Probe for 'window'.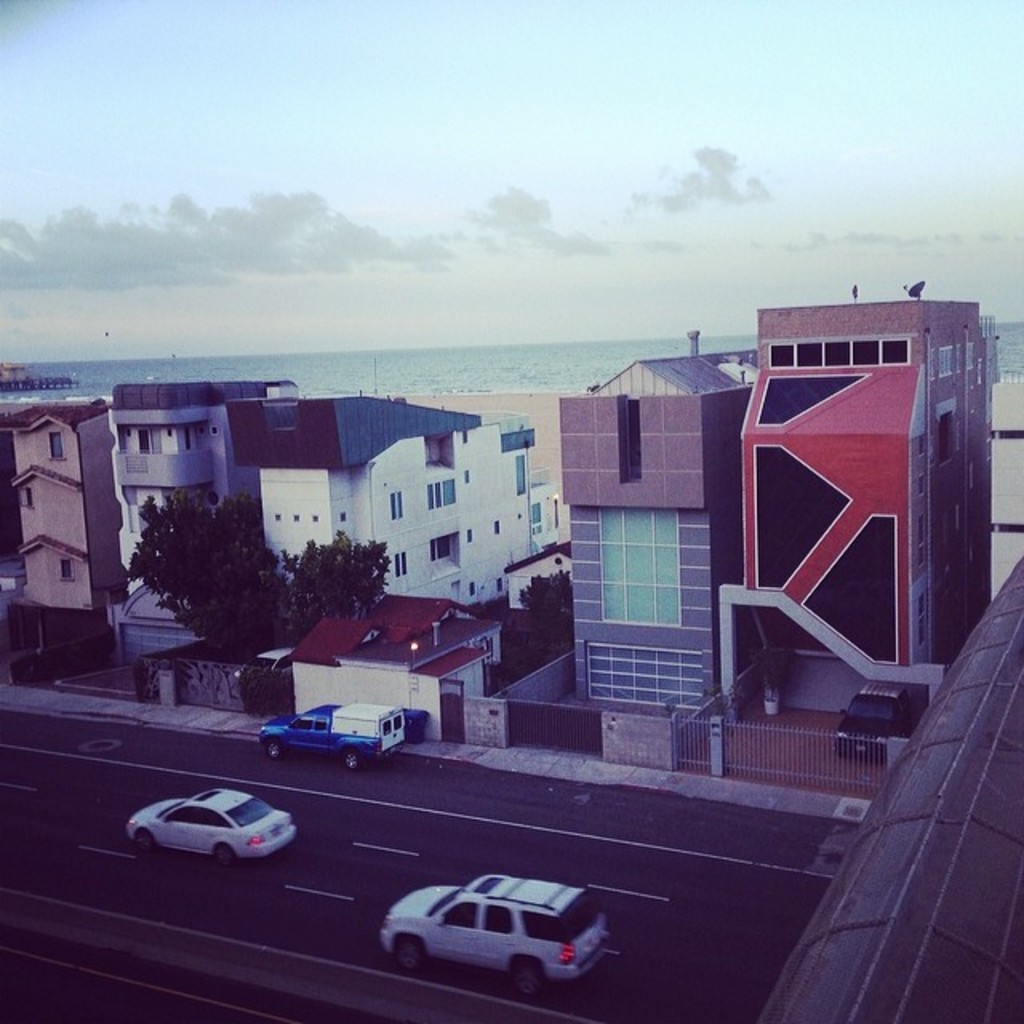
Probe result: [430,534,454,563].
